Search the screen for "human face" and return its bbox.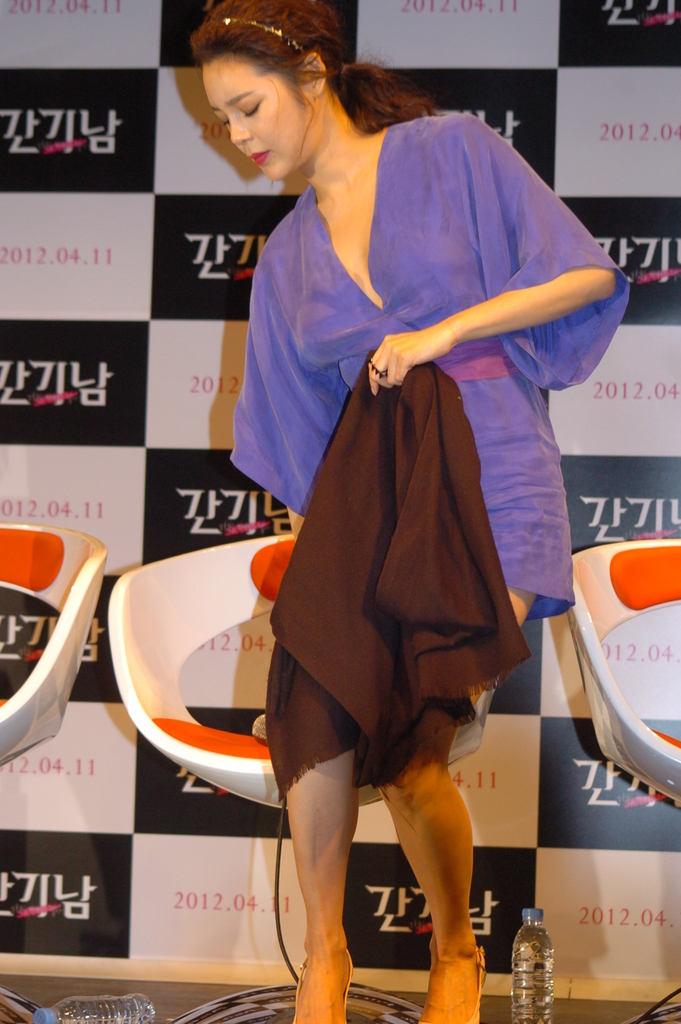
Found: l=202, t=56, r=304, b=183.
